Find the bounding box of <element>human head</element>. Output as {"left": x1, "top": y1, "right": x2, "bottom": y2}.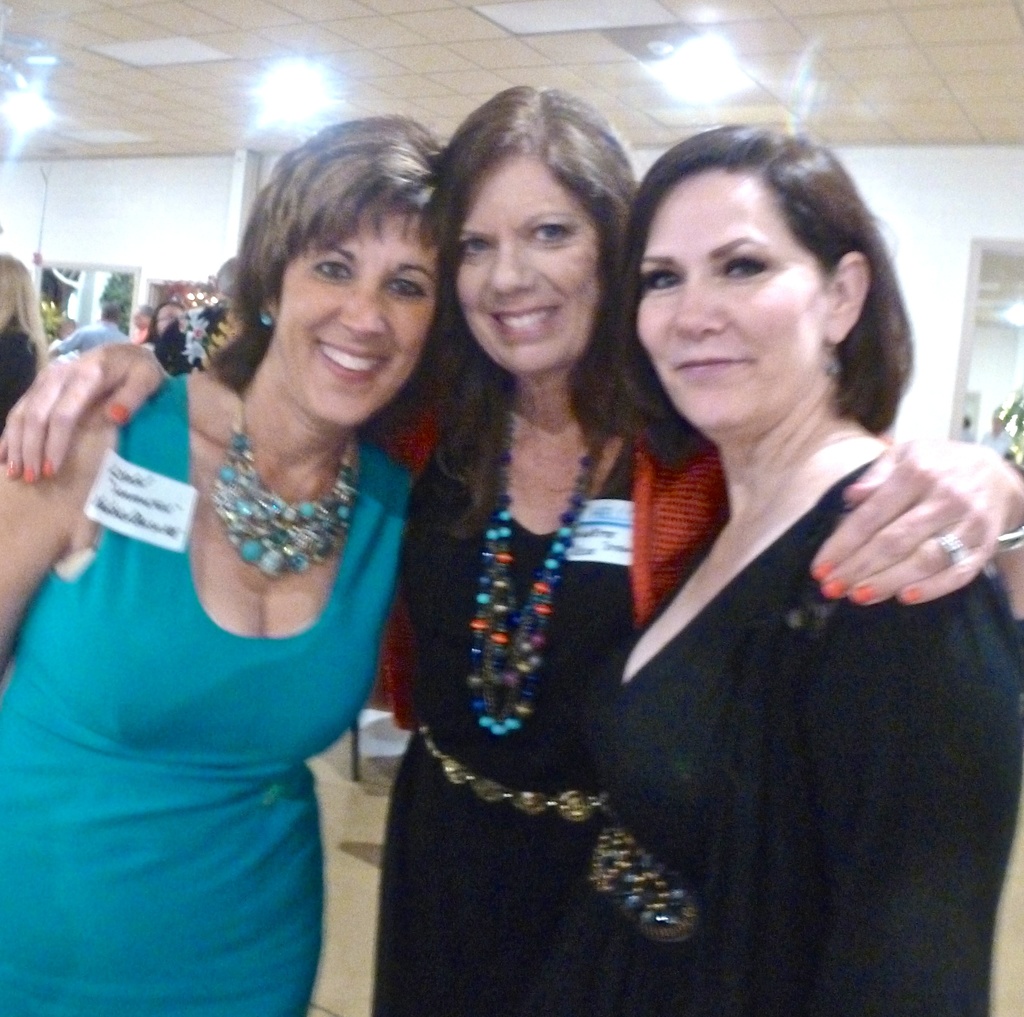
{"left": 102, "top": 293, "right": 129, "bottom": 321}.
